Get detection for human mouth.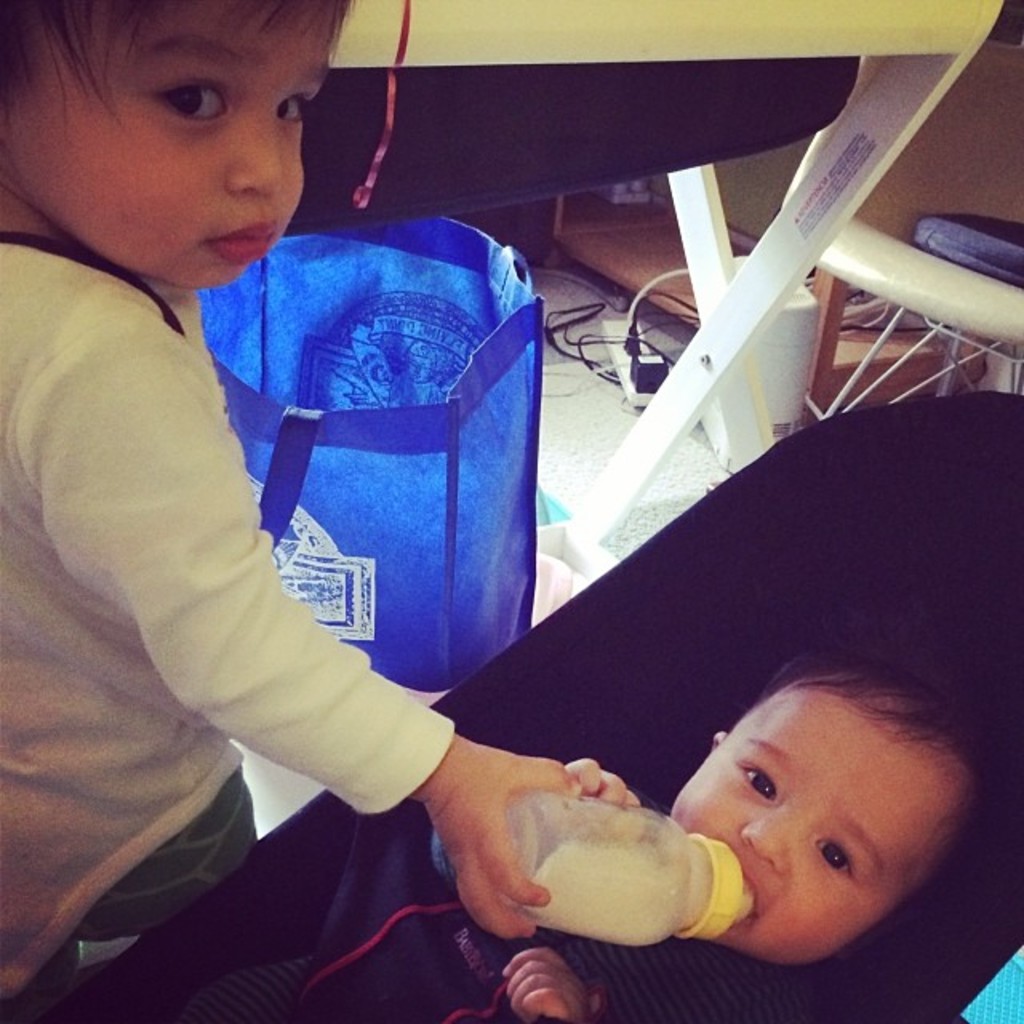
Detection: (728, 861, 770, 909).
